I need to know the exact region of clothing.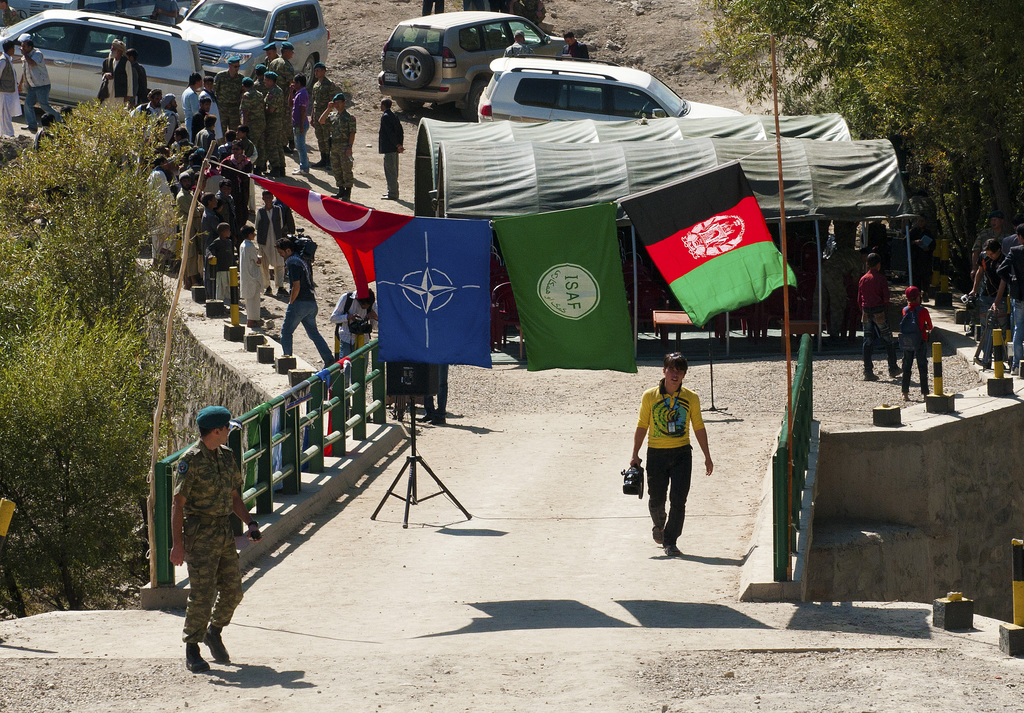
Region: {"left": 170, "top": 190, "right": 189, "bottom": 259}.
